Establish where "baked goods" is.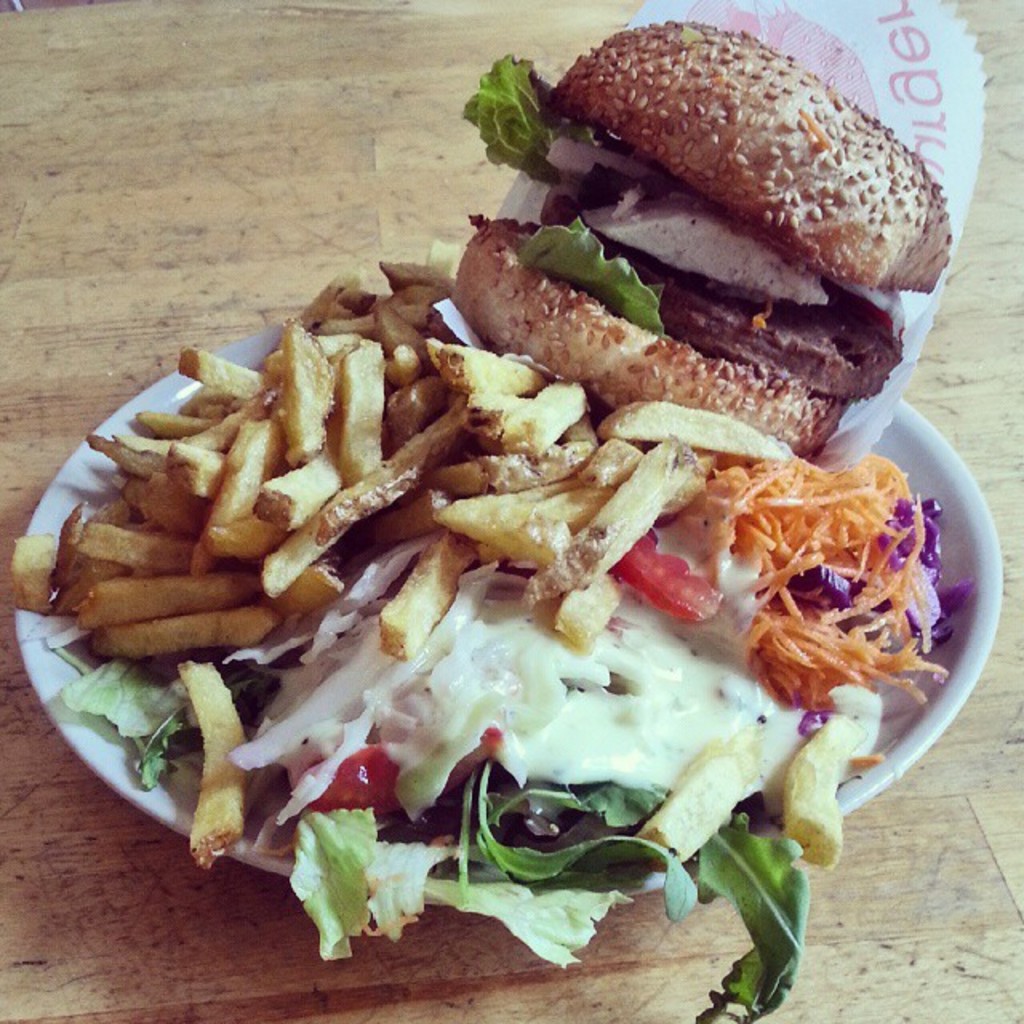
Established at (left=454, top=18, right=952, bottom=456).
